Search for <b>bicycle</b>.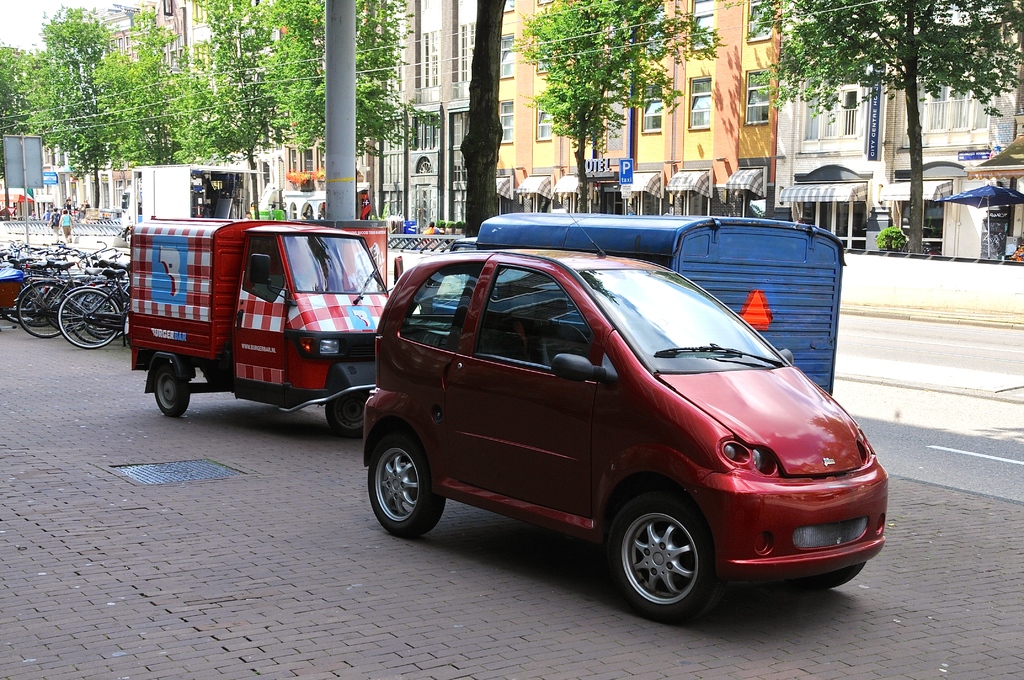
Found at x1=72, y1=243, x2=115, y2=346.
